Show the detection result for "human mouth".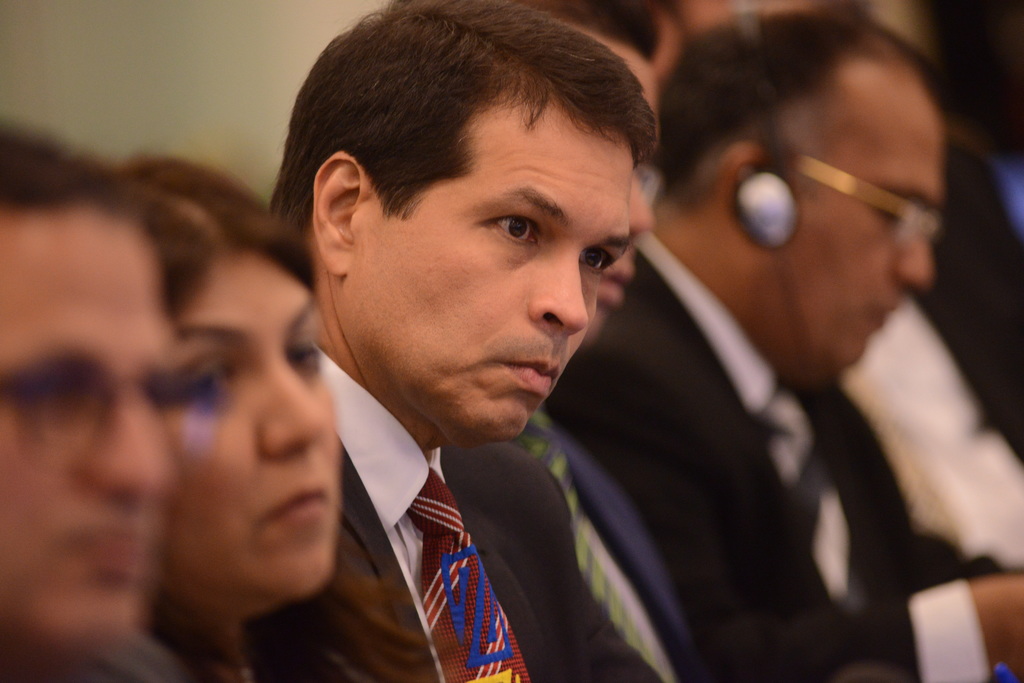
<region>869, 302, 897, 347</region>.
